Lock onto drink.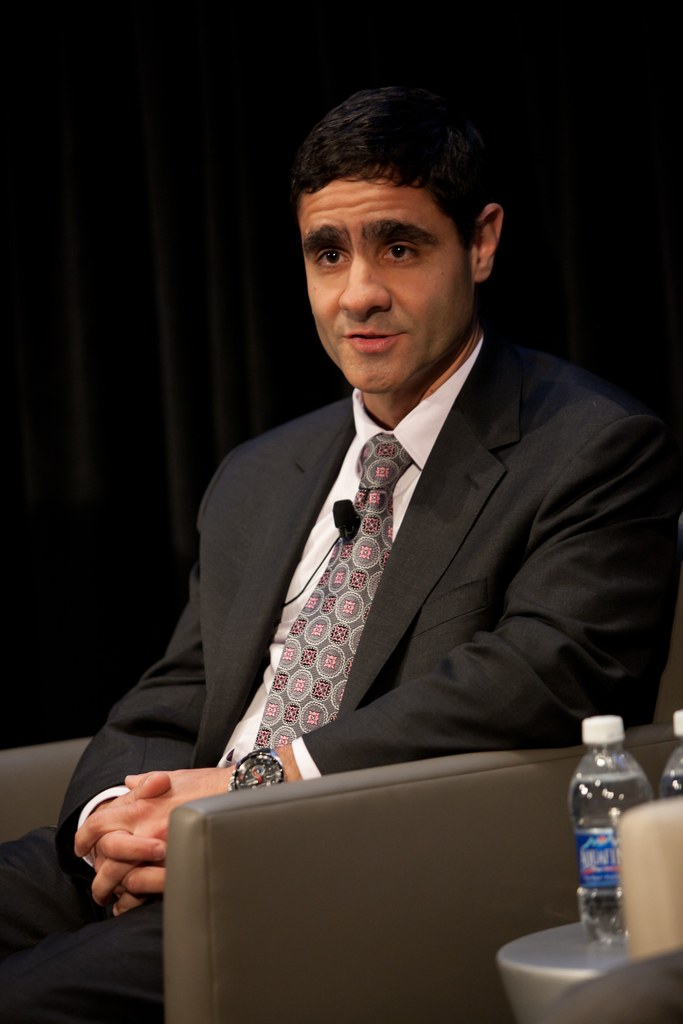
Locked: box=[657, 772, 682, 796].
